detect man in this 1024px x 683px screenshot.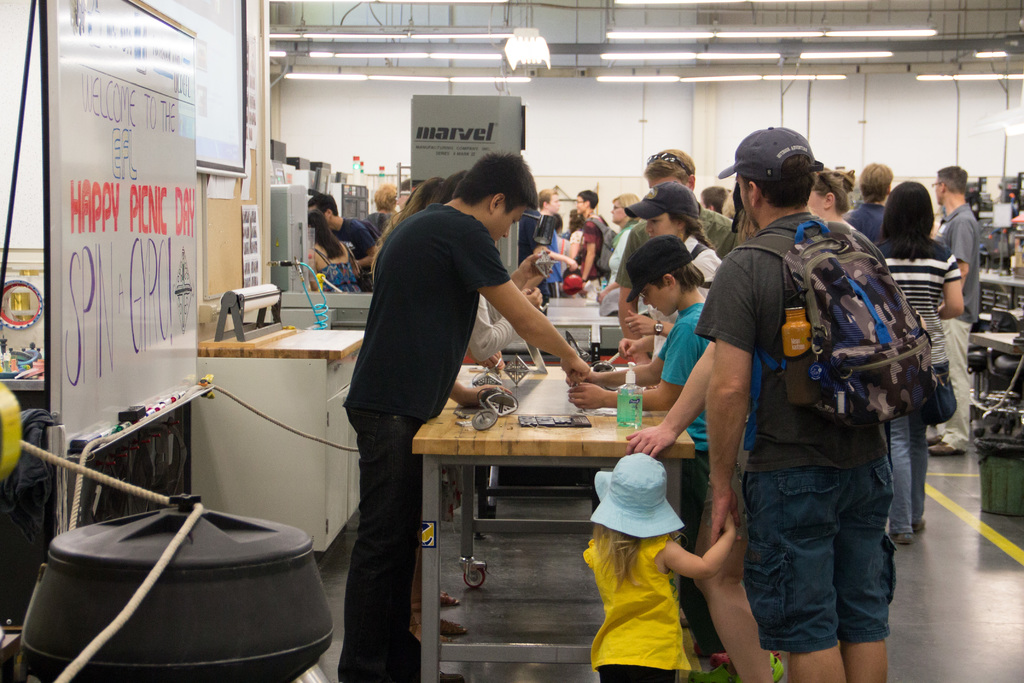
Detection: box=[304, 190, 384, 288].
